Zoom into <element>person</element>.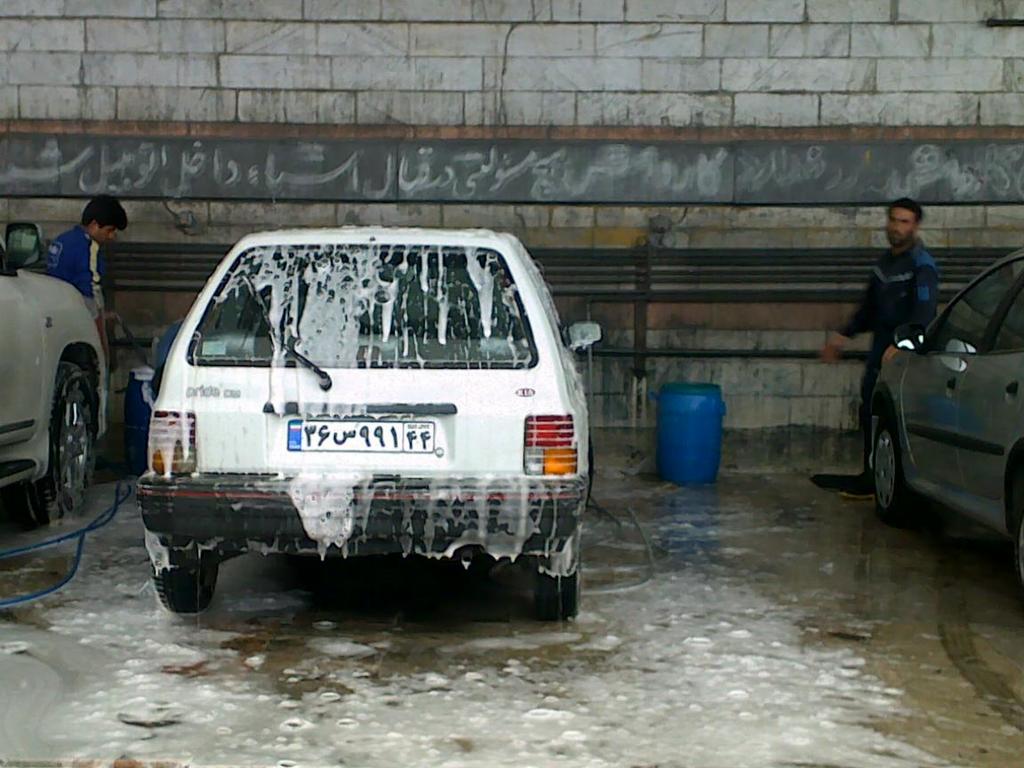
Zoom target: box=[828, 196, 931, 485].
